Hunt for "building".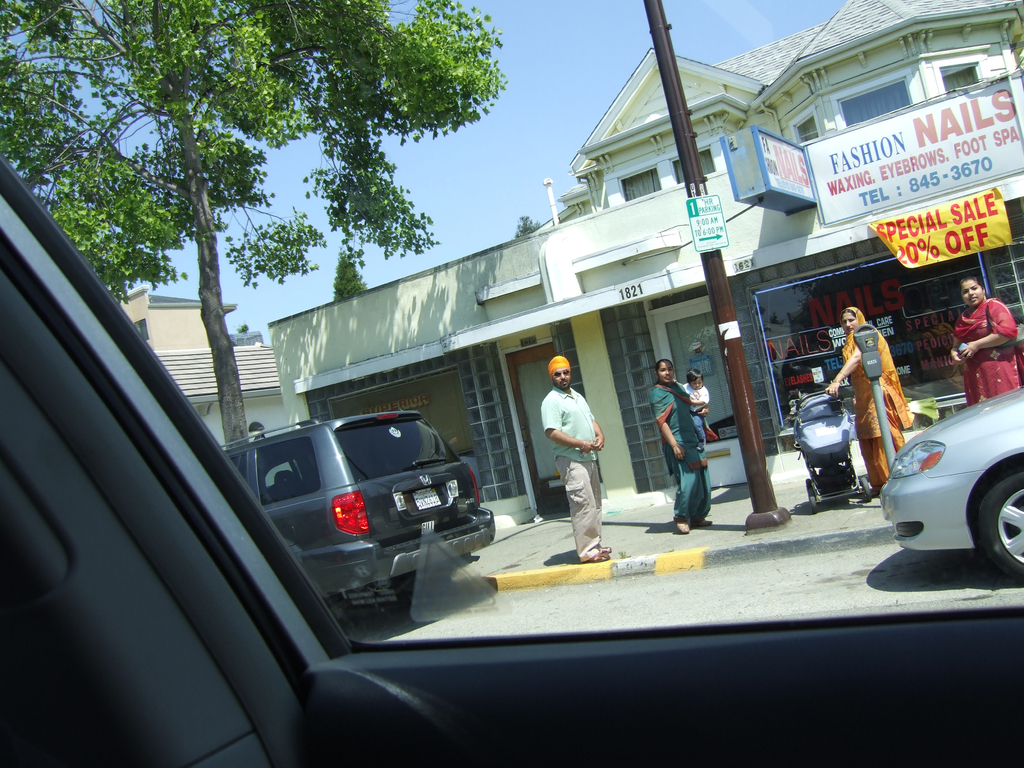
Hunted down at <region>266, 0, 1023, 521</region>.
